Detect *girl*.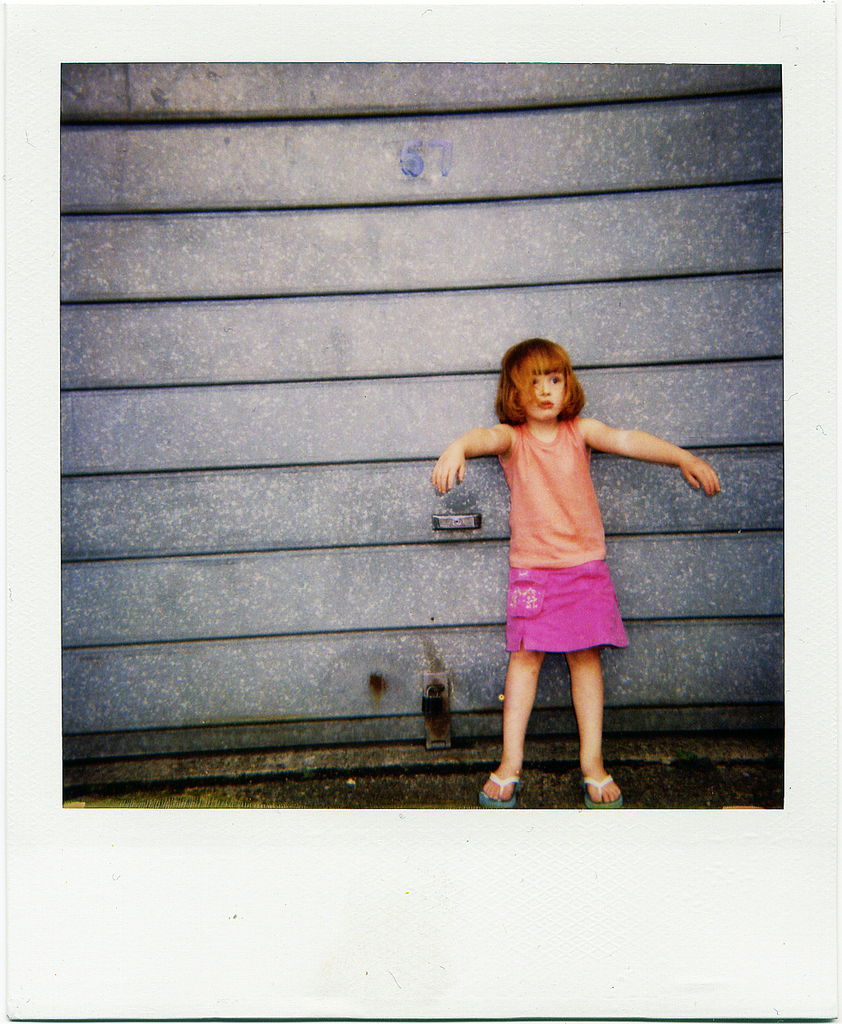
Detected at BBox(431, 335, 724, 812).
